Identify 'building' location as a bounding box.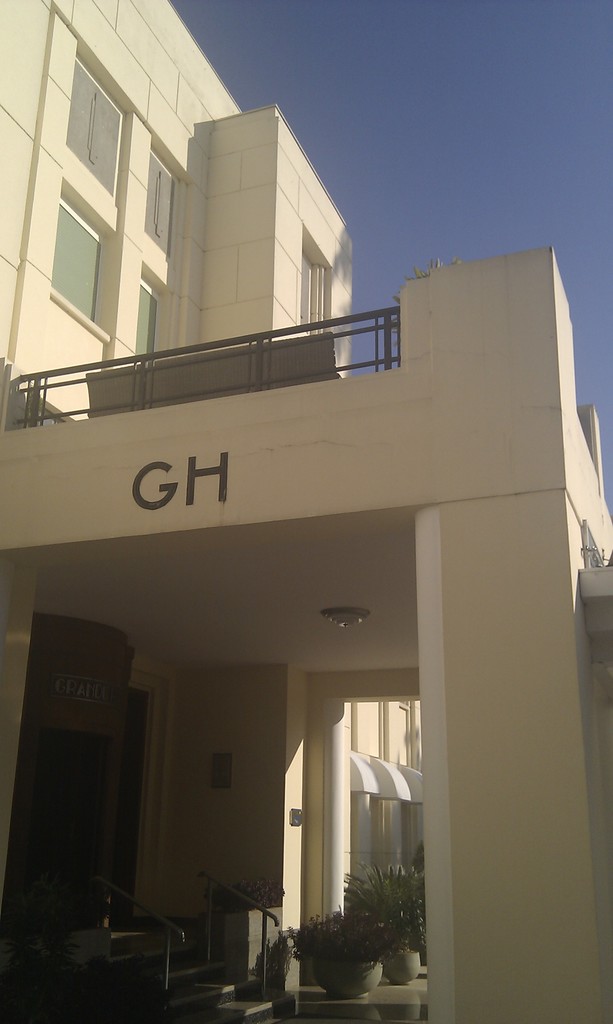
bbox(0, 0, 612, 1023).
